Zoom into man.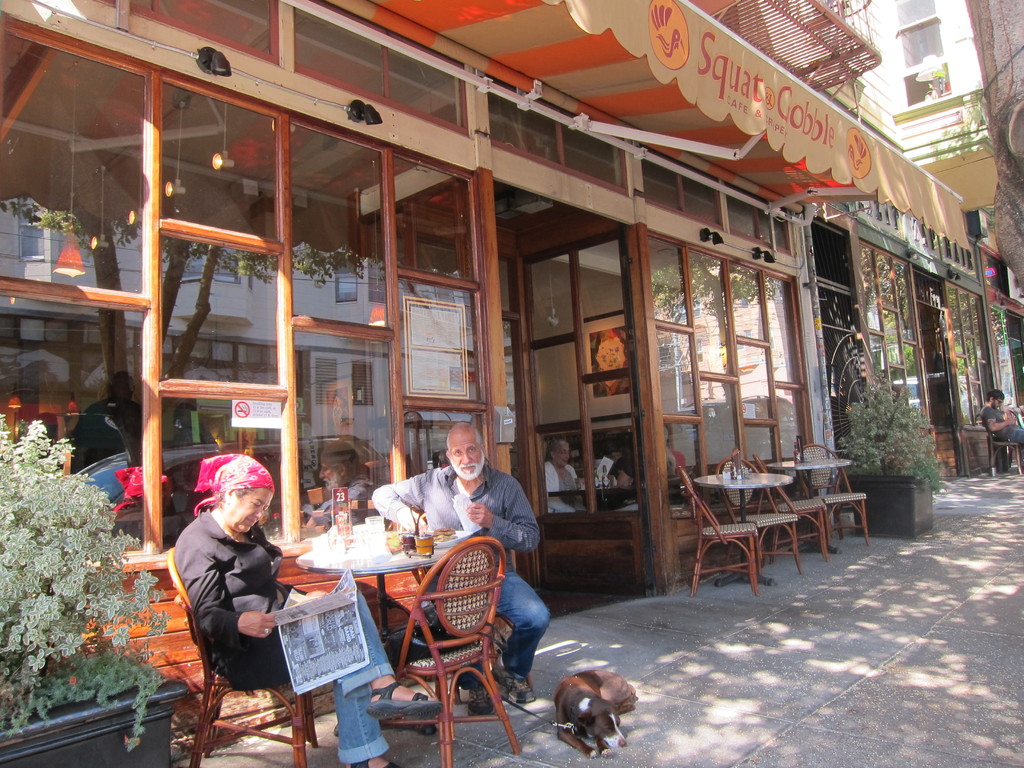
Zoom target: box(310, 439, 374, 525).
